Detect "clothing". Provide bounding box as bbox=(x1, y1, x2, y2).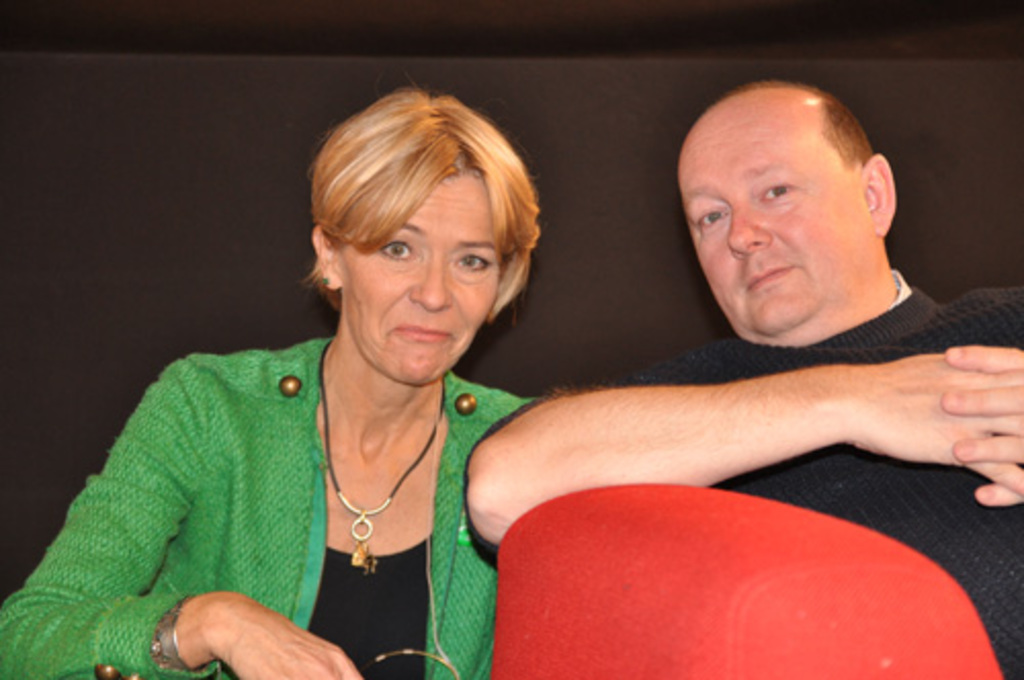
bbox=(14, 309, 530, 664).
